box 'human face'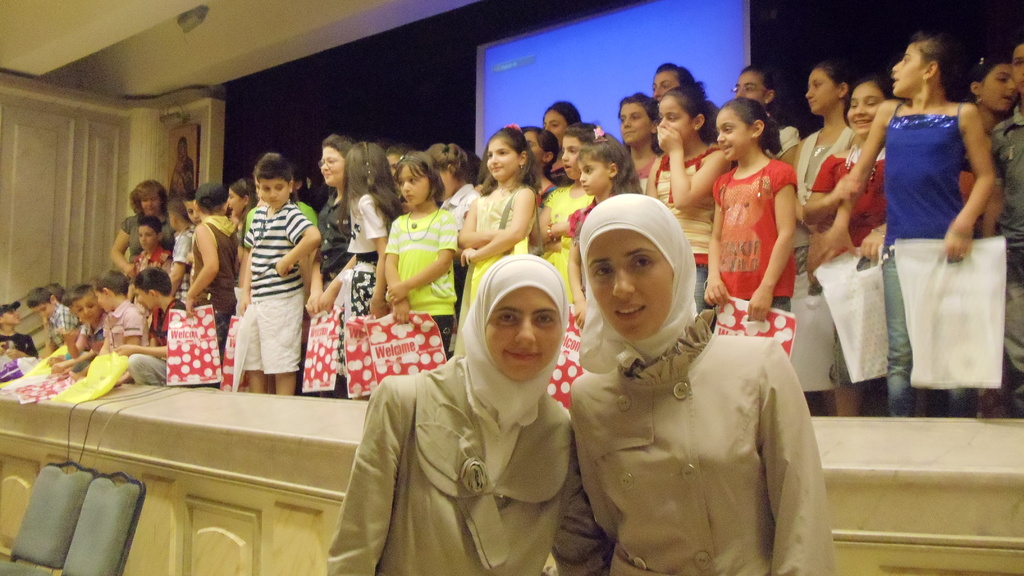
[1015,47,1023,90]
